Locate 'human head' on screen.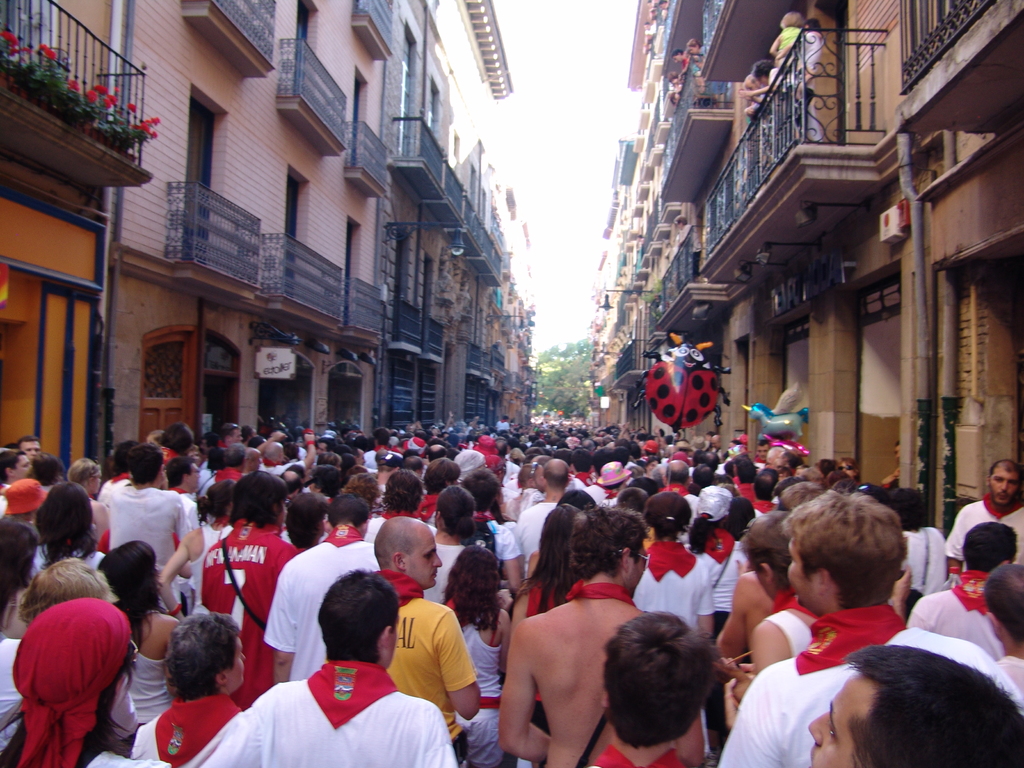
On screen at (740, 511, 794, 598).
